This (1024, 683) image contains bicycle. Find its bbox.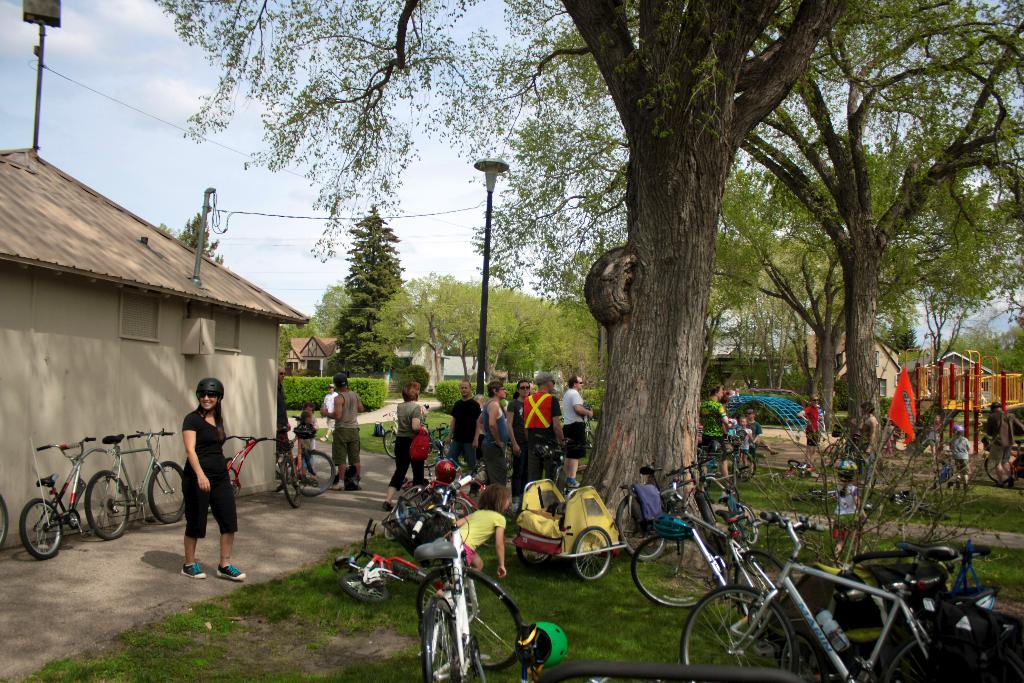
bbox(980, 440, 1023, 489).
